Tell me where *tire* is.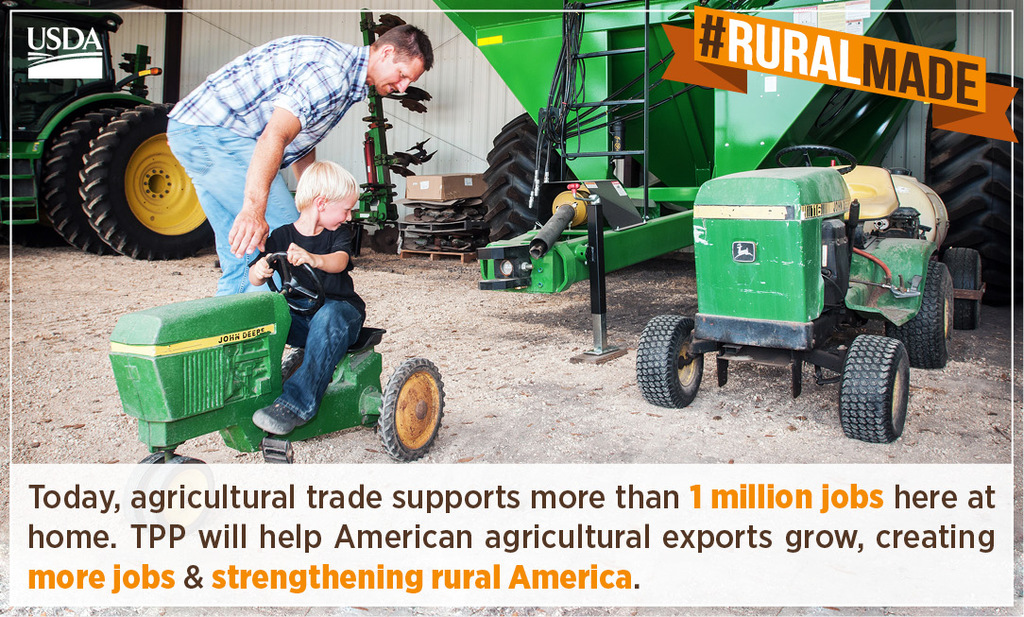
*tire* is at 942, 244, 982, 329.
